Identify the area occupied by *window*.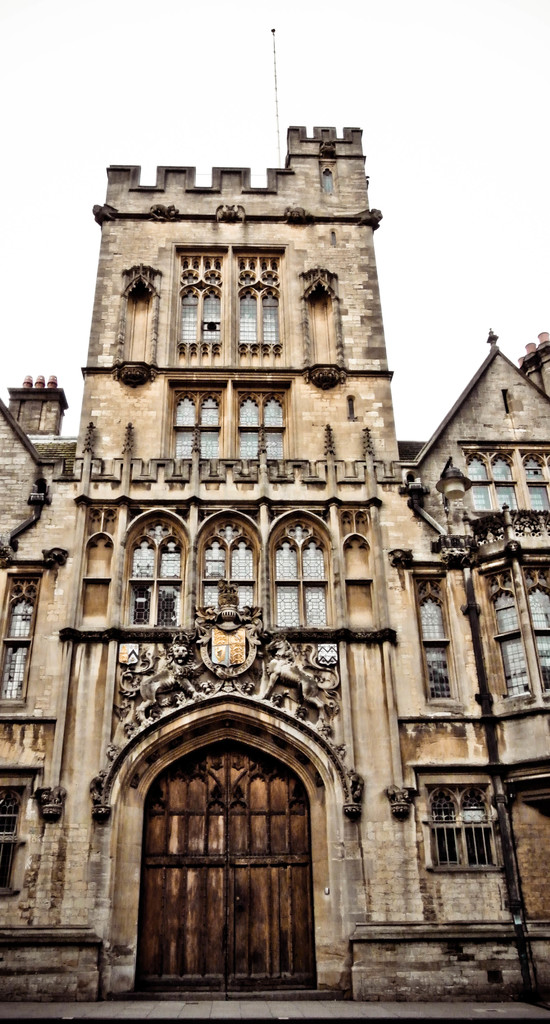
Area: [192, 506, 261, 621].
